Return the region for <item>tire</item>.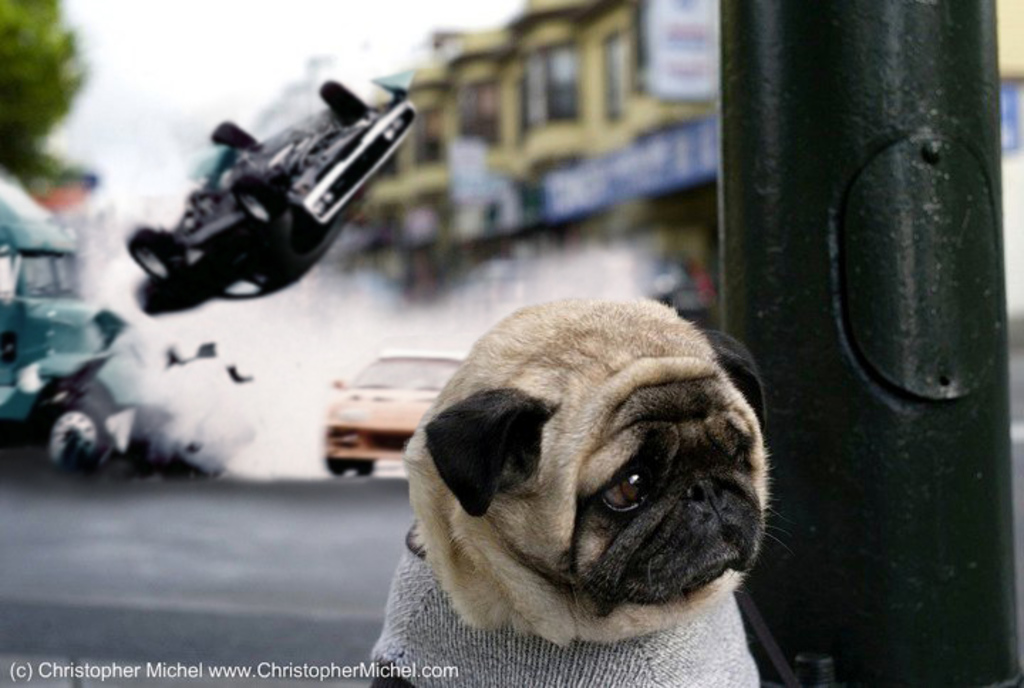
select_region(33, 401, 117, 488).
